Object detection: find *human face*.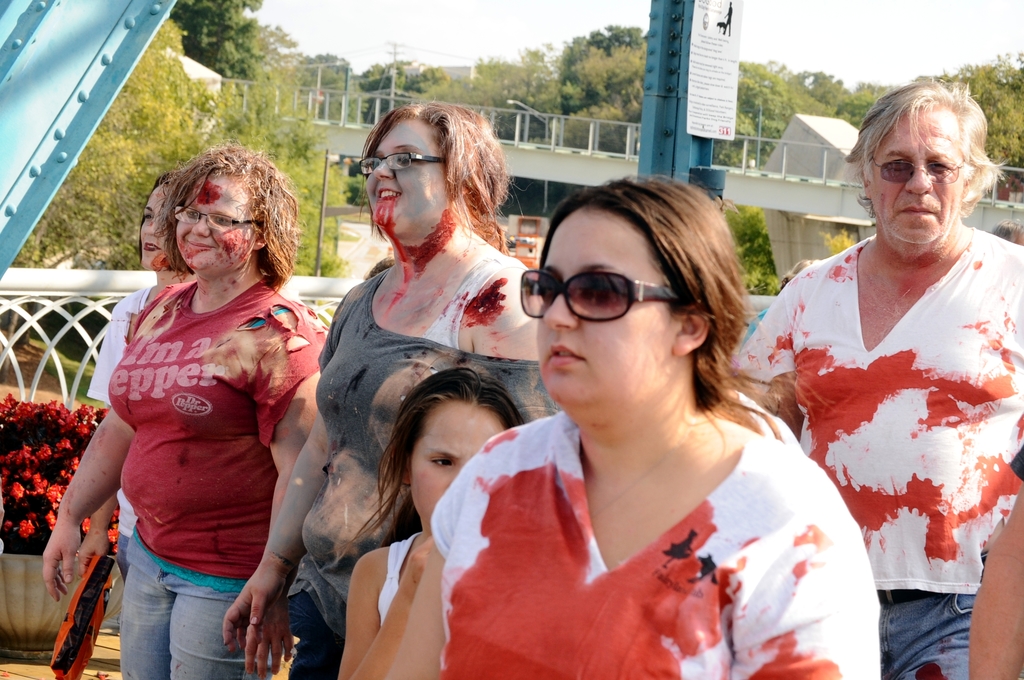
bbox(137, 185, 180, 268).
